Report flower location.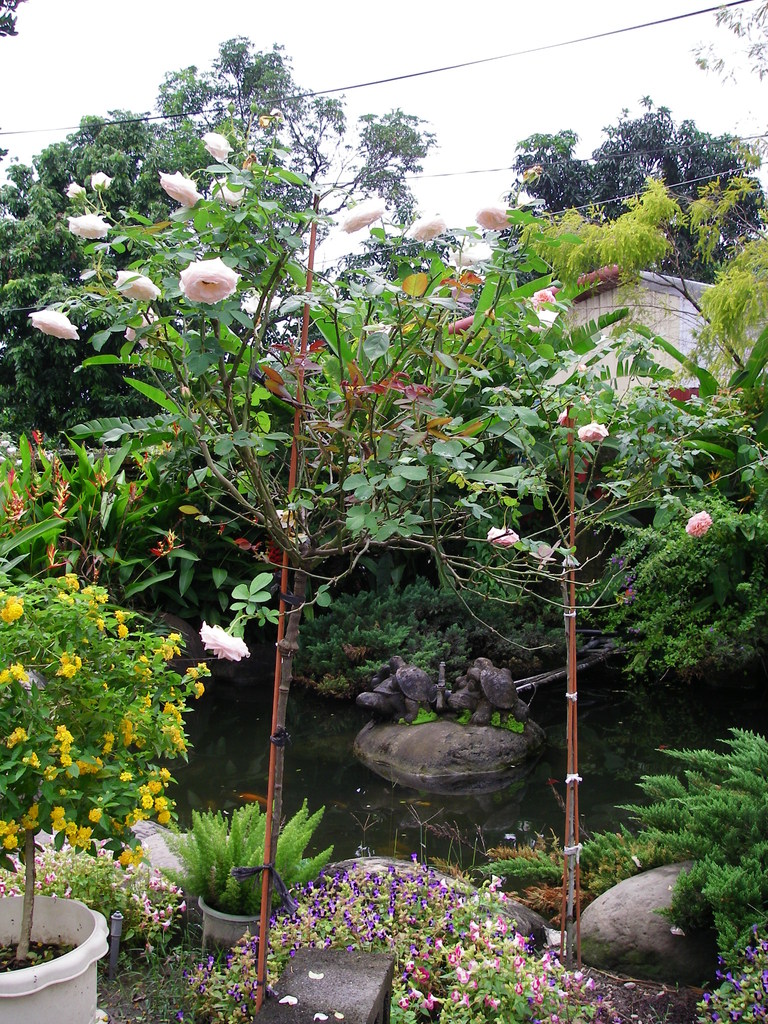
Report: left=54, top=653, right=92, bottom=676.
